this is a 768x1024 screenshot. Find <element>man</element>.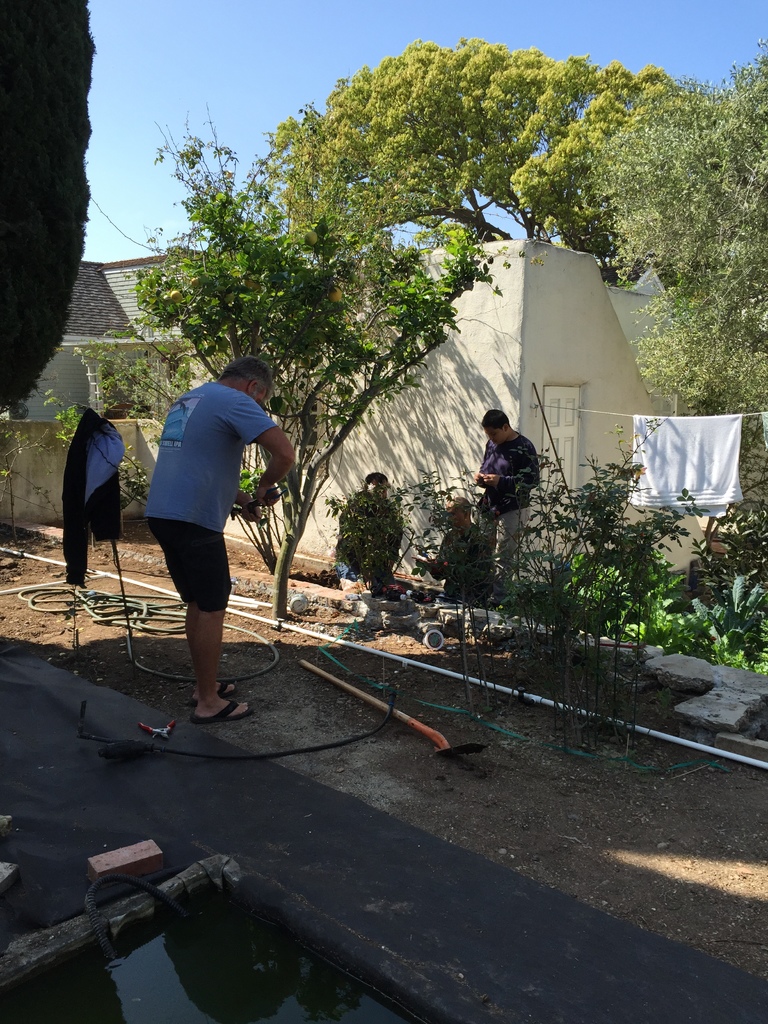
Bounding box: {"left": 472, "top": 412, "right": 545, "bottom": 564}.
